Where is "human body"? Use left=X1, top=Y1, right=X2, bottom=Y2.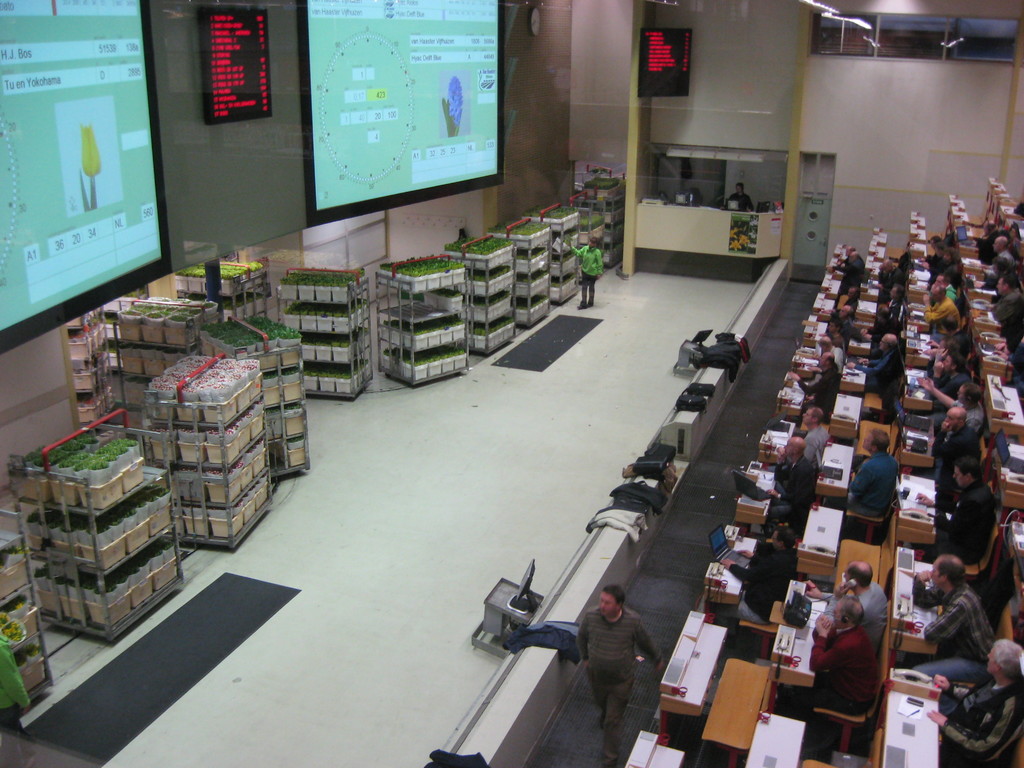
left=804, top=426, right=829, bottom=470.
